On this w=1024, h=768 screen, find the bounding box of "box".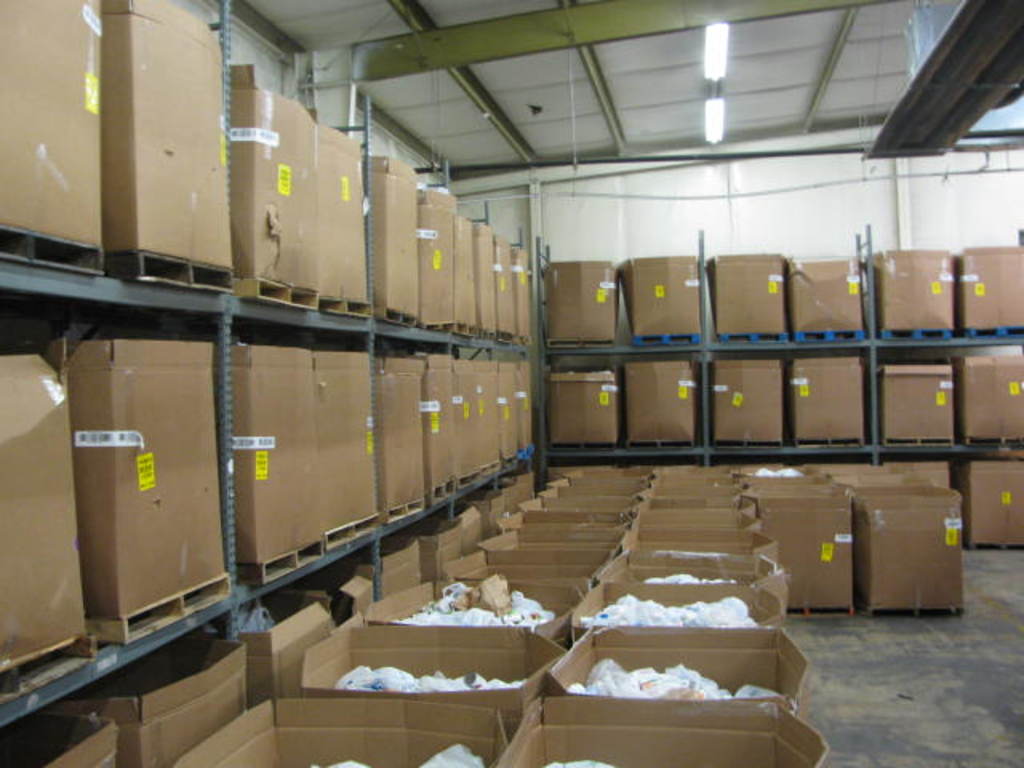
Bounding box: detection(426, 355, 458, 504).
